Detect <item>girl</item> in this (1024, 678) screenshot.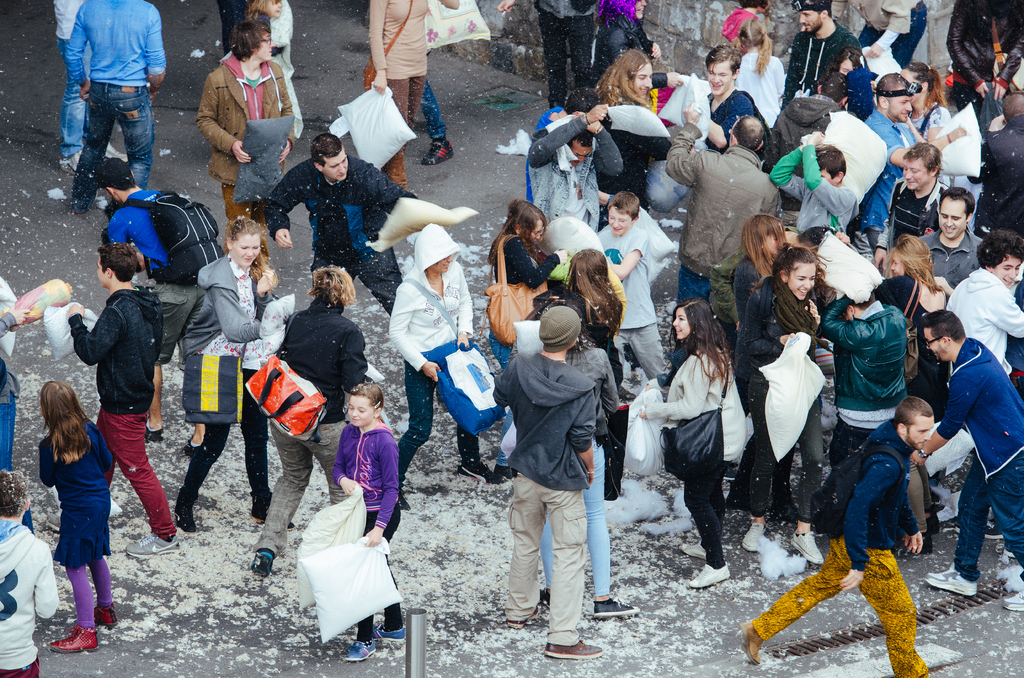
Detection: (left=731, top=10, right=786, bottom=134).
